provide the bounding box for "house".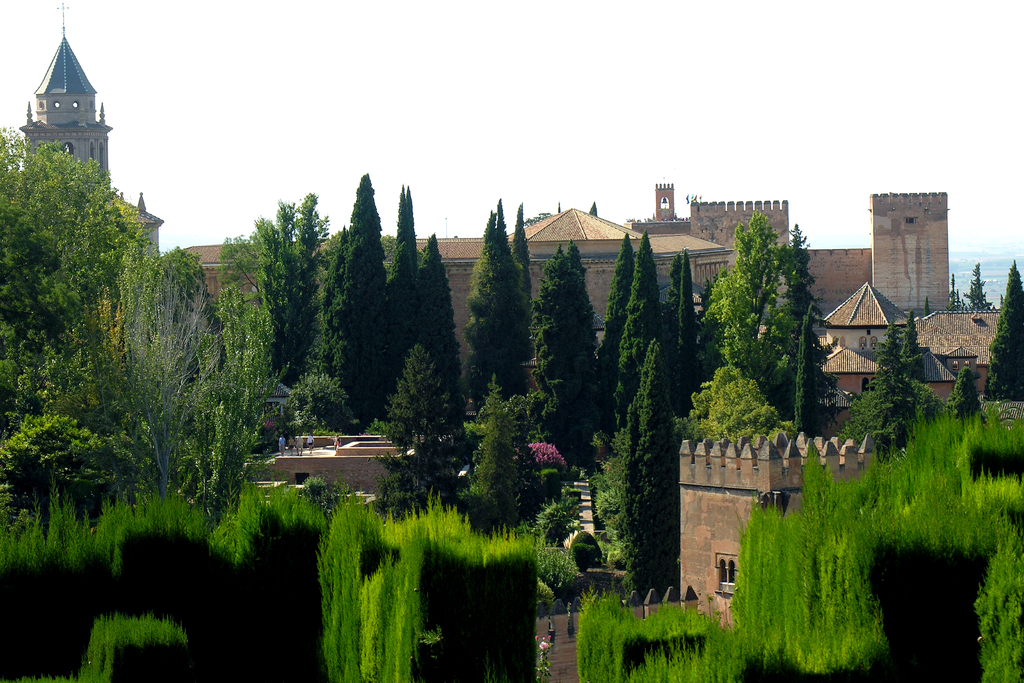
bbox(171, 201, 643, 369).
